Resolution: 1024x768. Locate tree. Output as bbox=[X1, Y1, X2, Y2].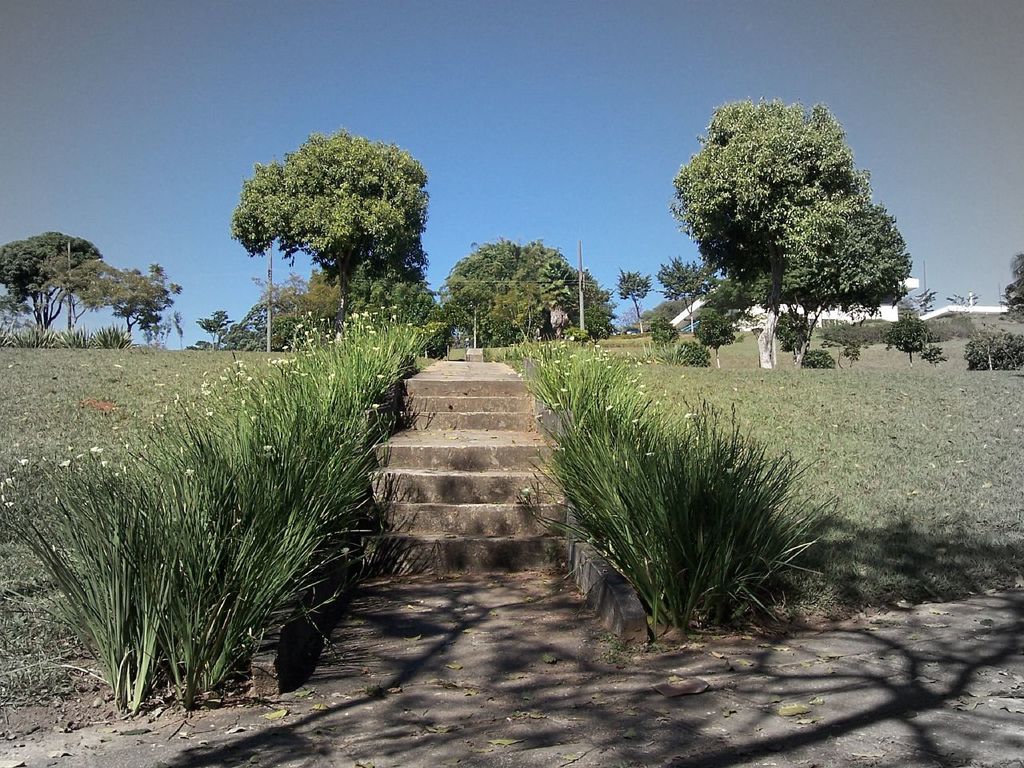
bbox=[232, 124, 430, 286].
